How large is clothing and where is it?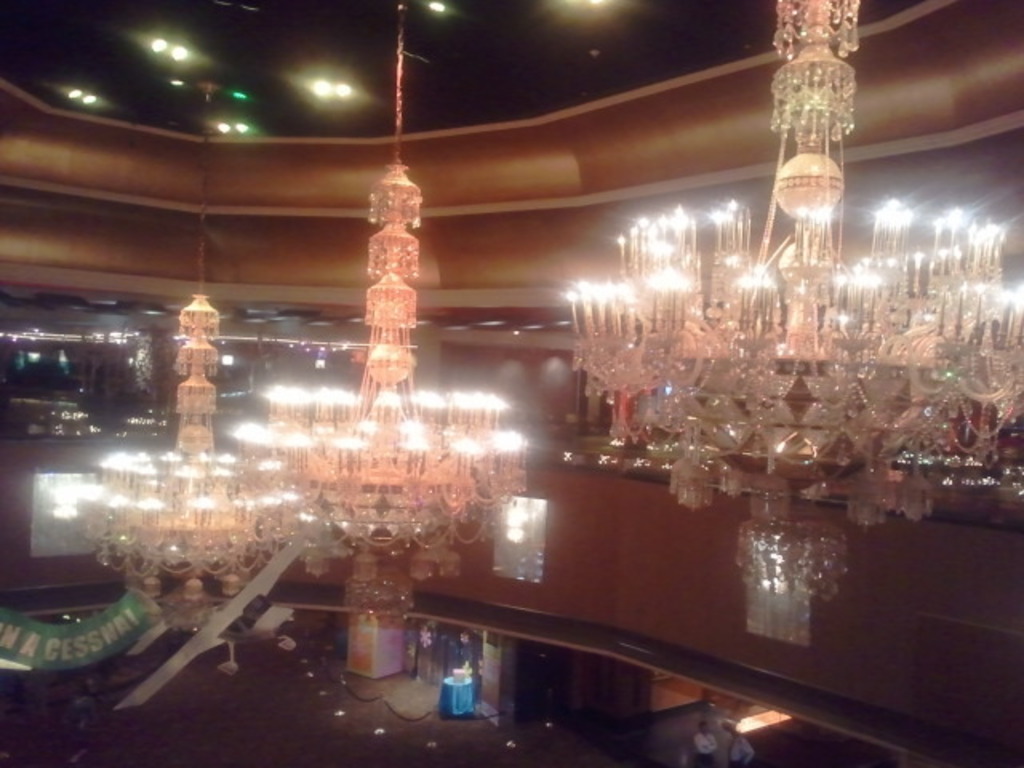
Bounding box: box=[725, 739, 752, 766].
